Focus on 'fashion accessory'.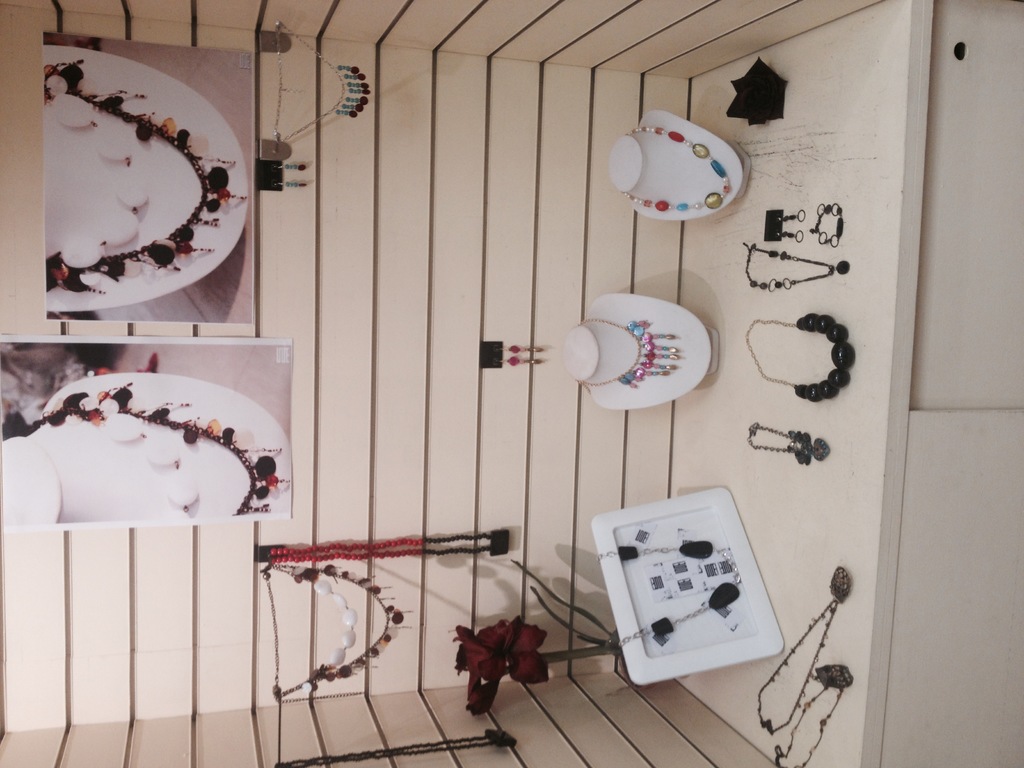
Focused at bbox(276, 160, 306, 170).
